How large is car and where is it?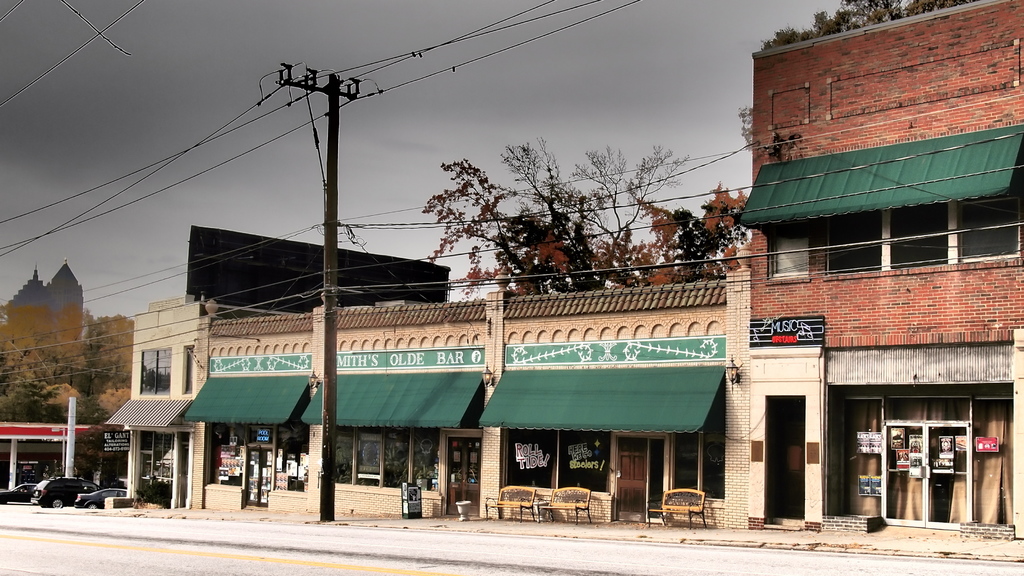
Bounding box: [left=33, top=477, right=95, bottom=509].
